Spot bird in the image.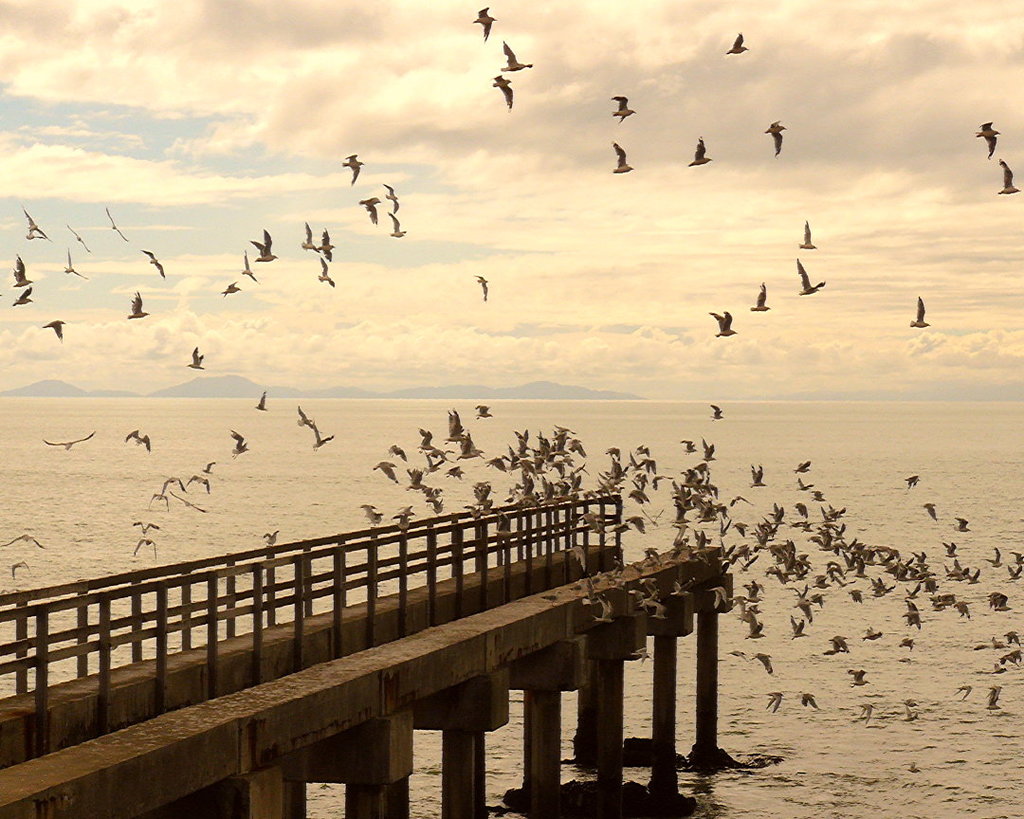
bird found at (left=490, top=69, right=514, bottom=113).
